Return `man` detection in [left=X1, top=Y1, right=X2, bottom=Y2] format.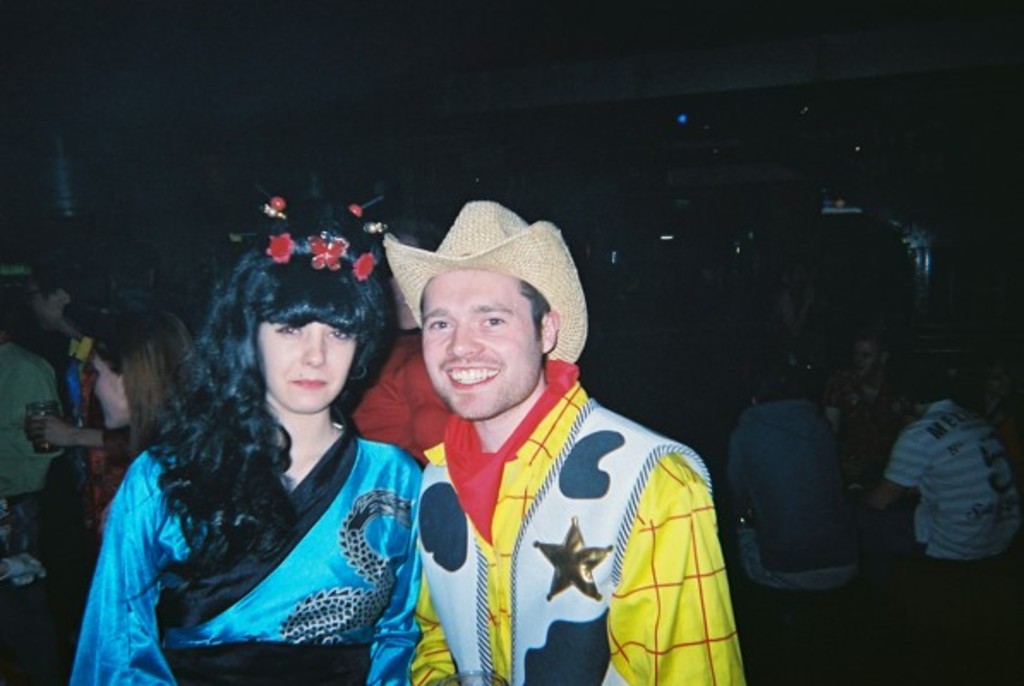
[left=816, top=333, right=913, bottom=470].
